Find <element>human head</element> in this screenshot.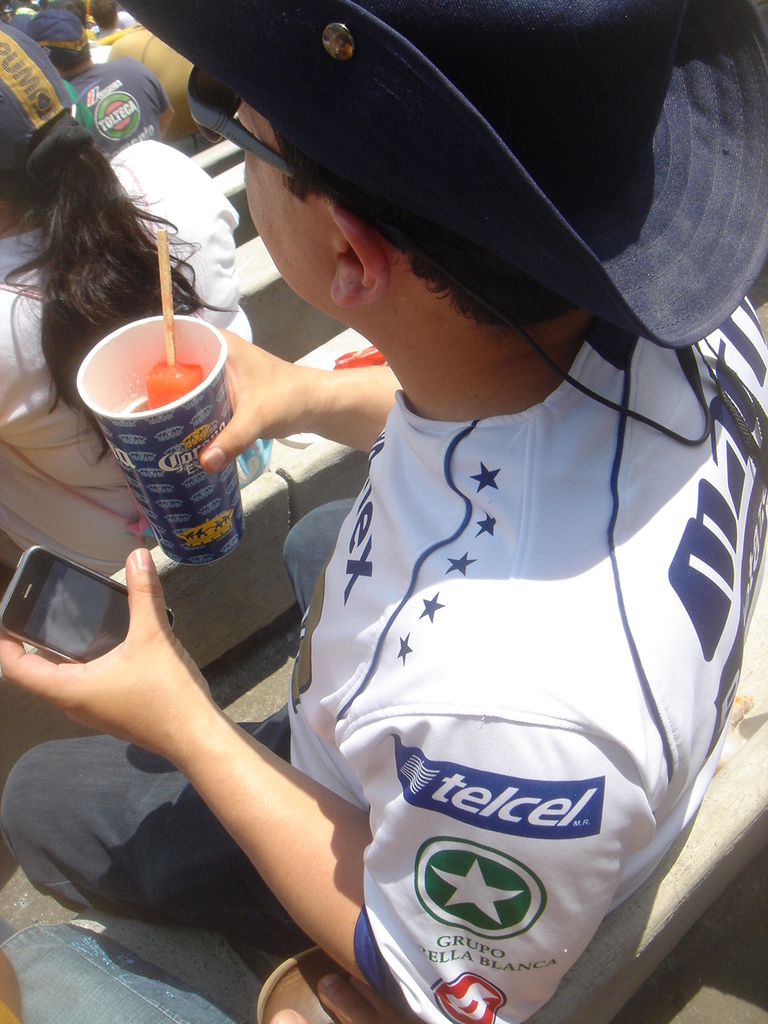
The bounding box for <element>human head</element> is left=0, top=28, right=78, bottom=225.
